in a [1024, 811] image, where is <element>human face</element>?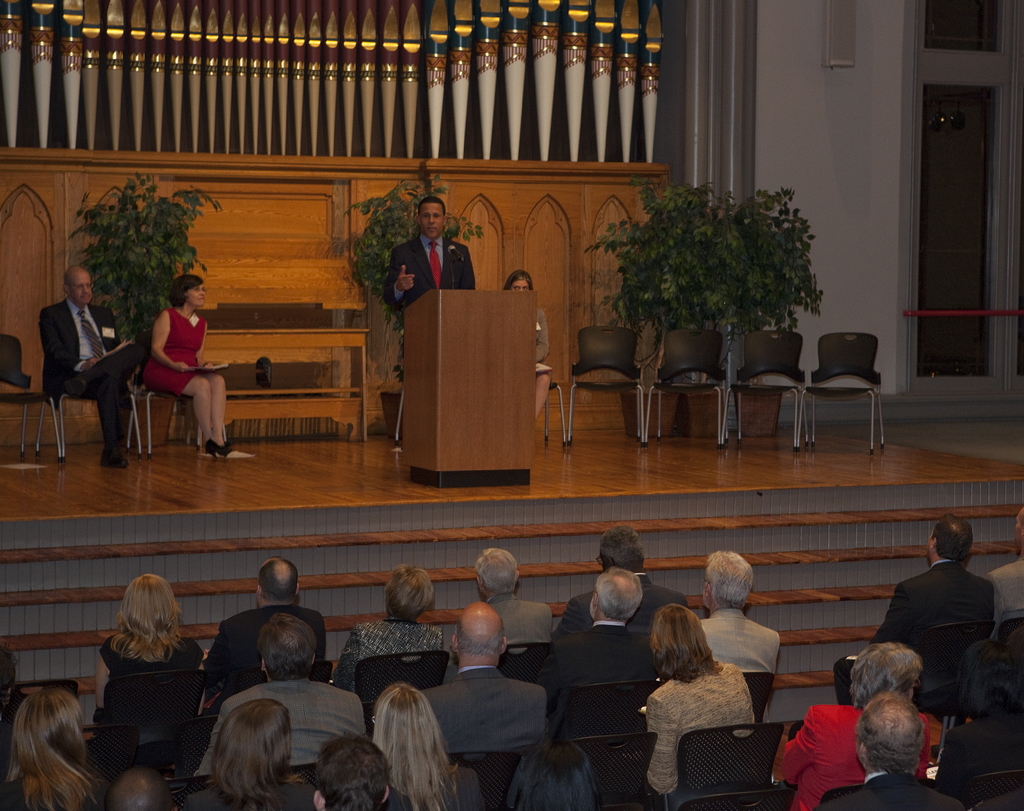
189/283/210/310.
